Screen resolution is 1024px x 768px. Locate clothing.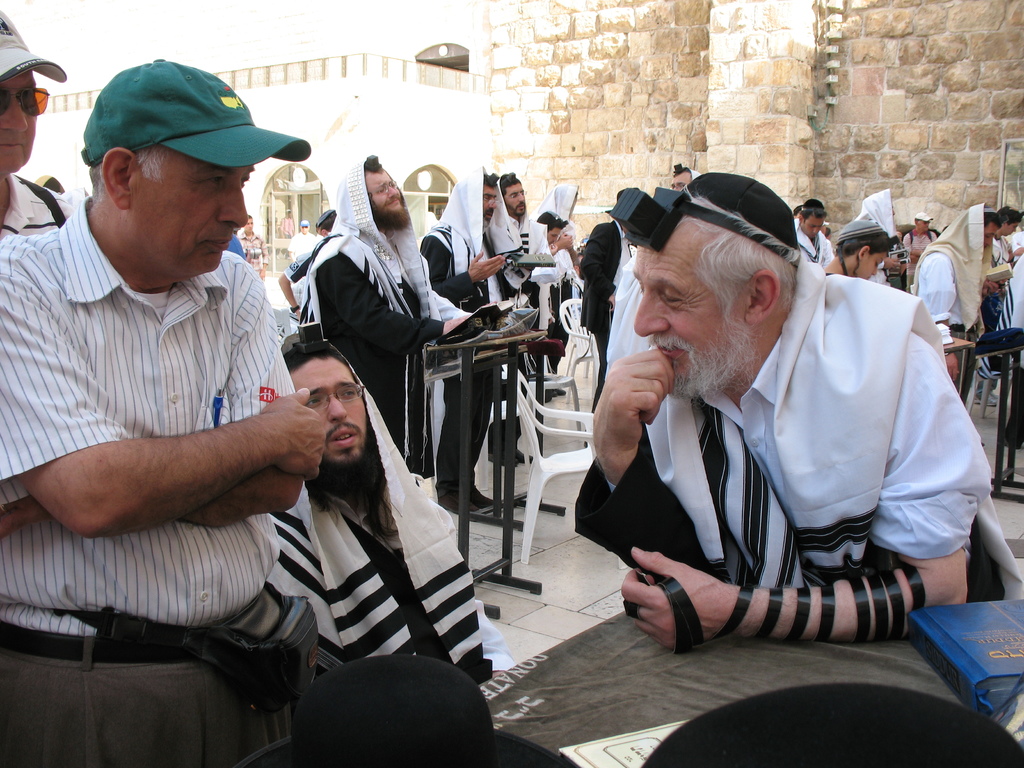
575:264:1000:665.
